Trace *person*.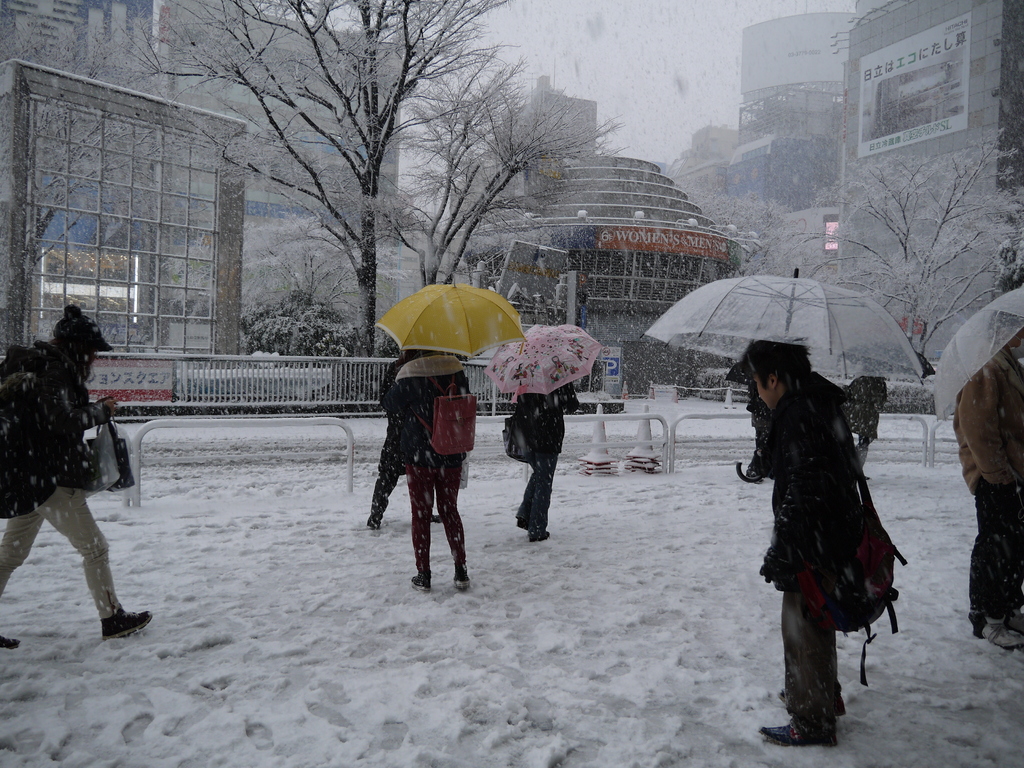
Traced to l=389, t=343, r=463, b=589.
